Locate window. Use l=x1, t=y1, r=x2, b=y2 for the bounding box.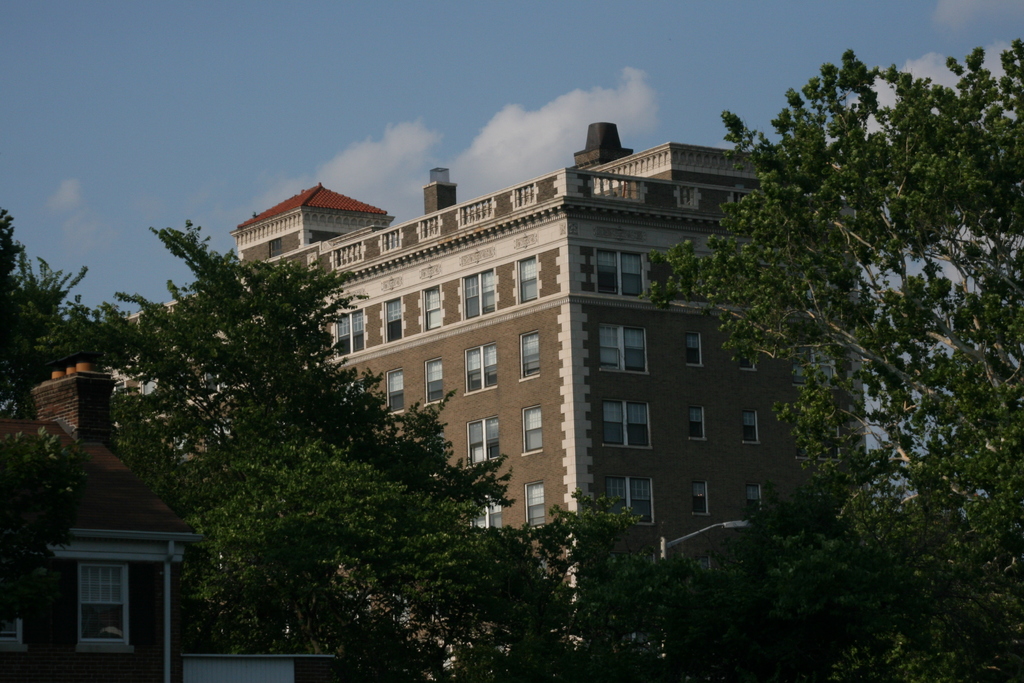
l=337, t=309, r=367, b=354.
